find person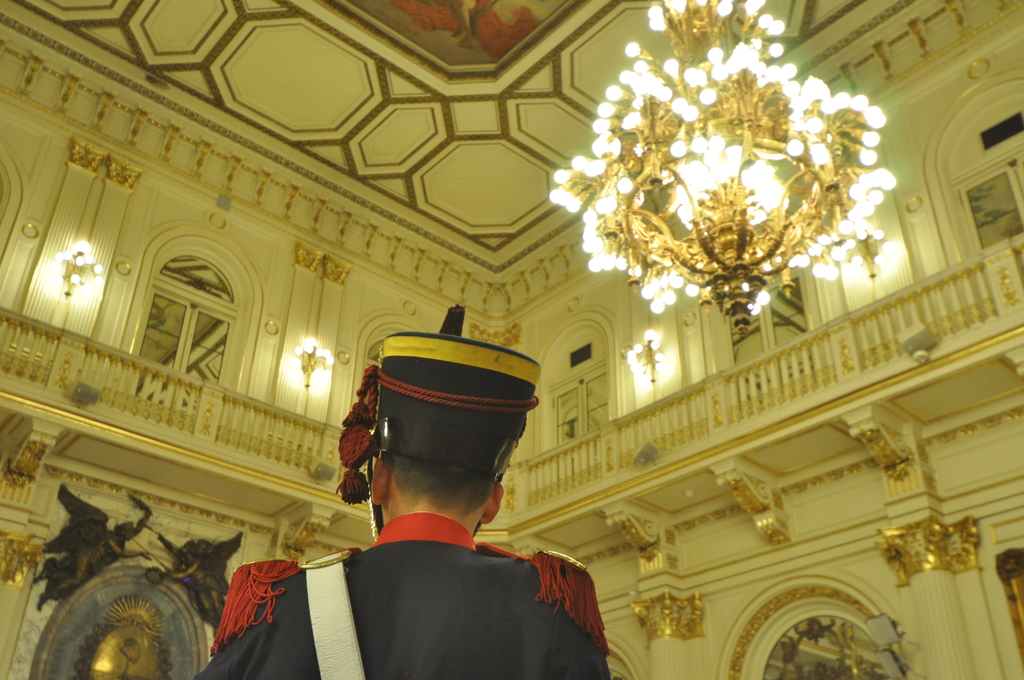
<box>193,332,612,679</box>
